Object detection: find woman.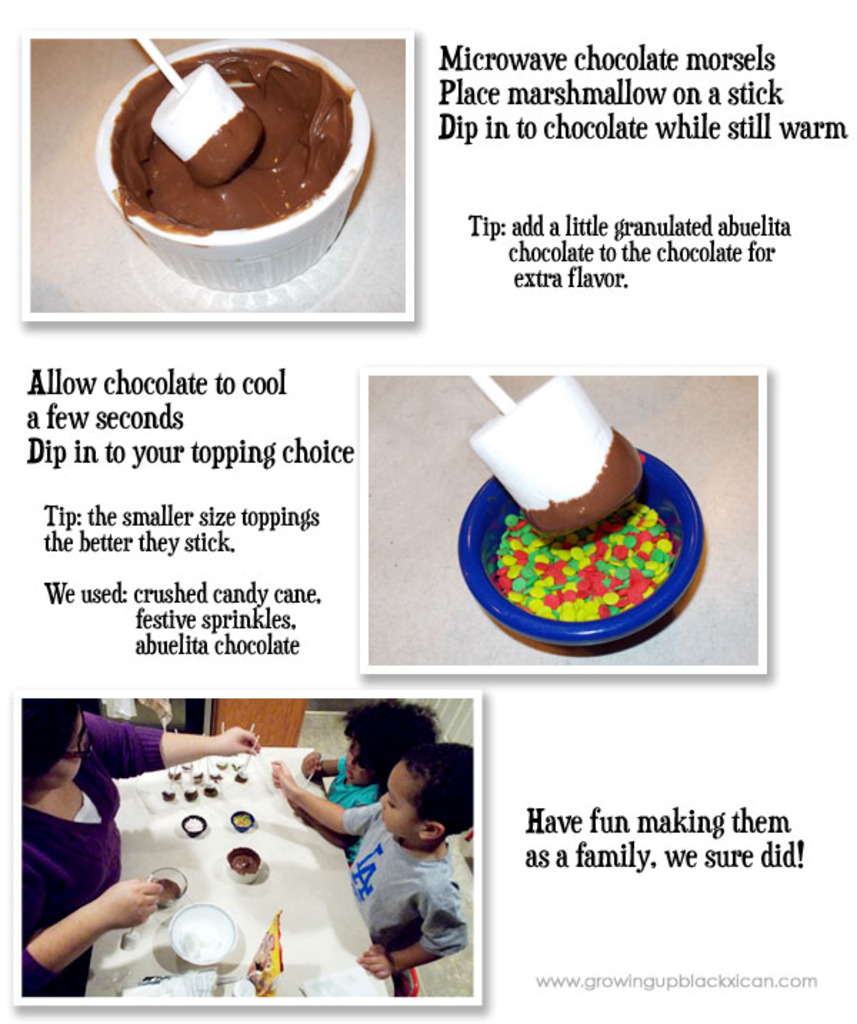
<box>14,688,300,1013</box>.
